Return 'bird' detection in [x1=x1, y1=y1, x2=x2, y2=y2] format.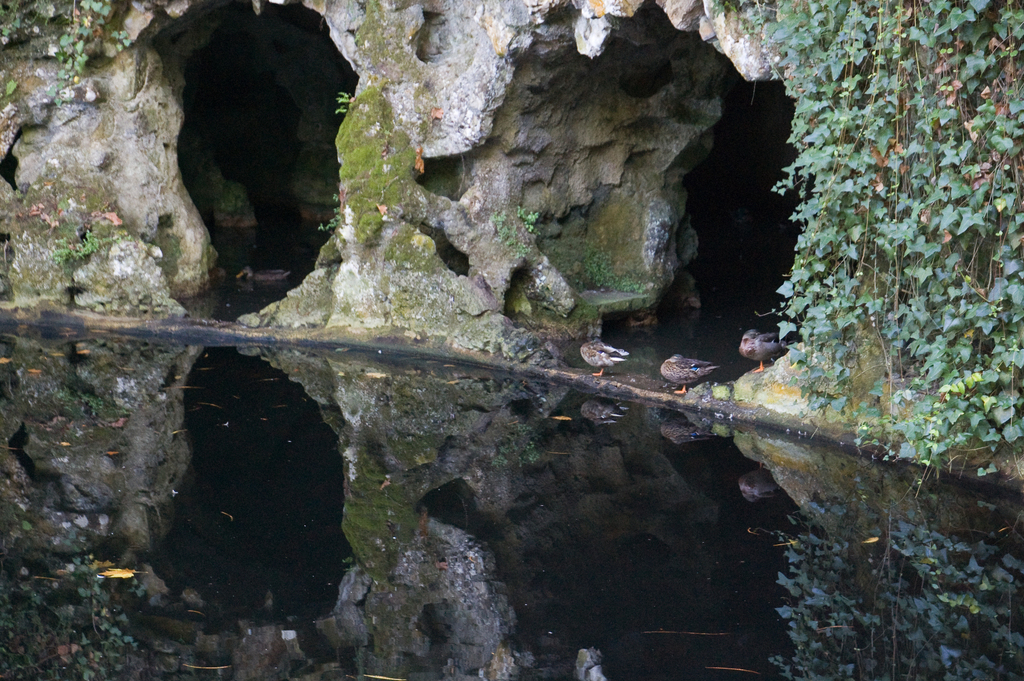
[x1=735, y1=321, x2=781, y2=373].
